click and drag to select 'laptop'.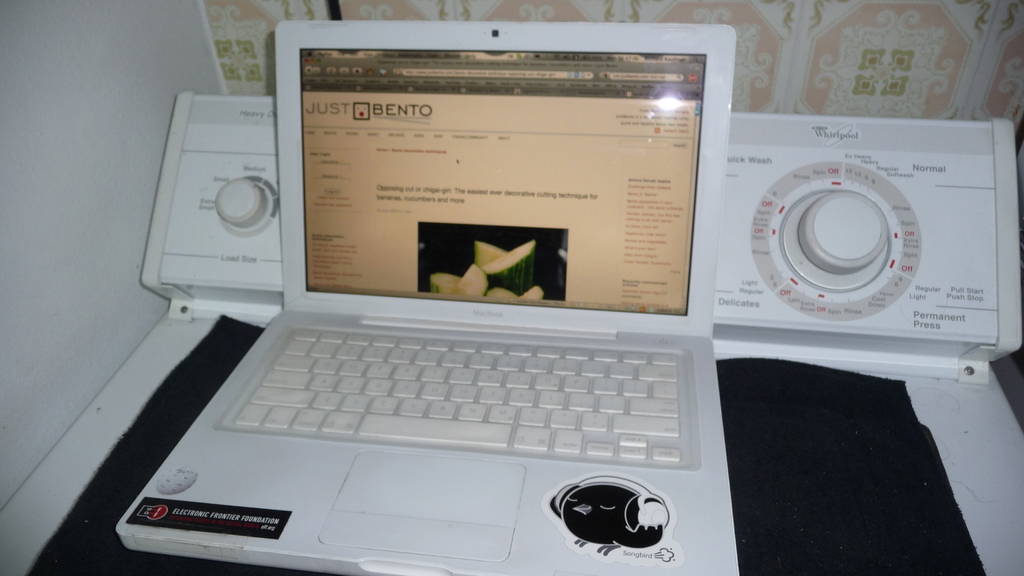
Selection: BBox(113, 17, 741, 575).
